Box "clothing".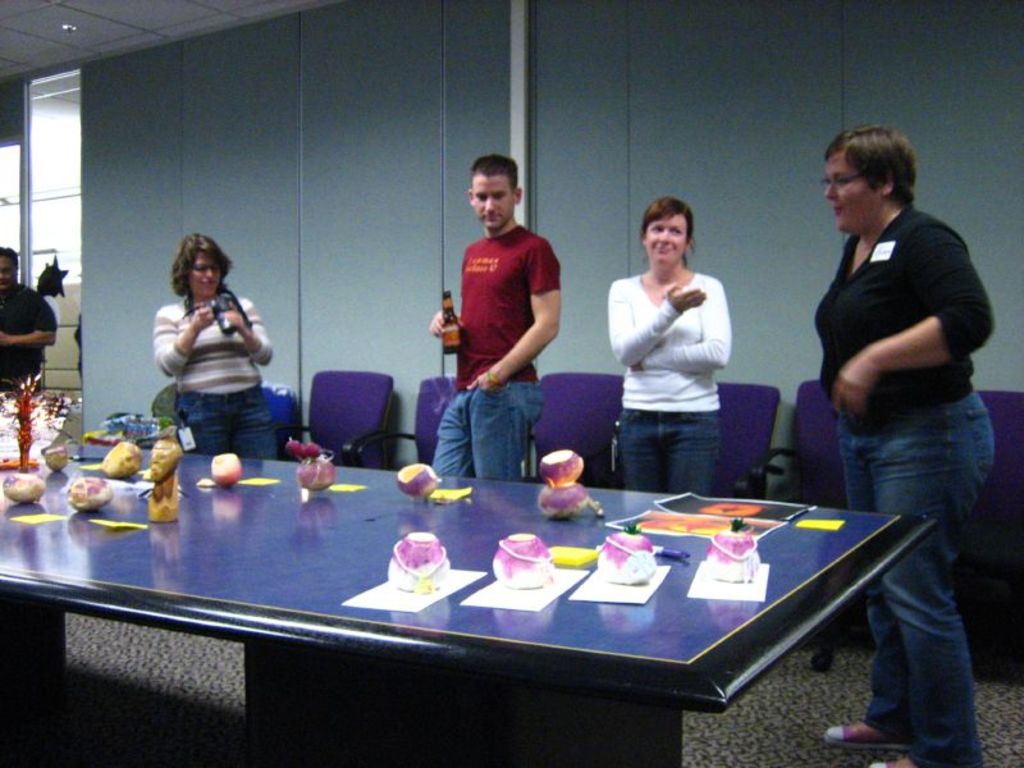
x1=814 y1=198 x2=1000 y2=767.
